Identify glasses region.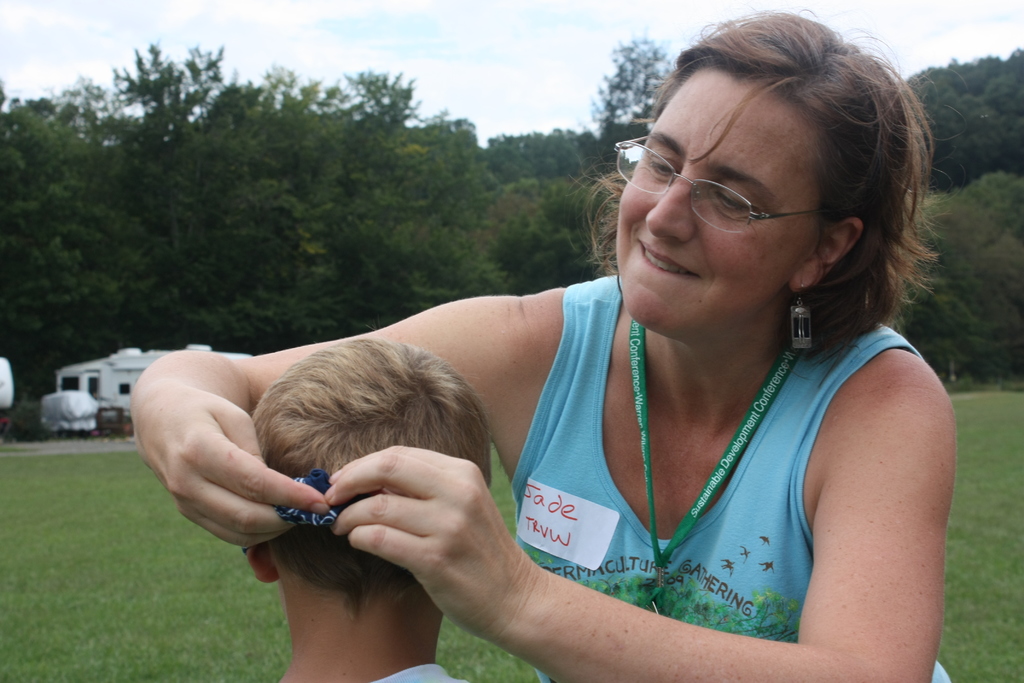
Region: (625, 153, 855, 228).
